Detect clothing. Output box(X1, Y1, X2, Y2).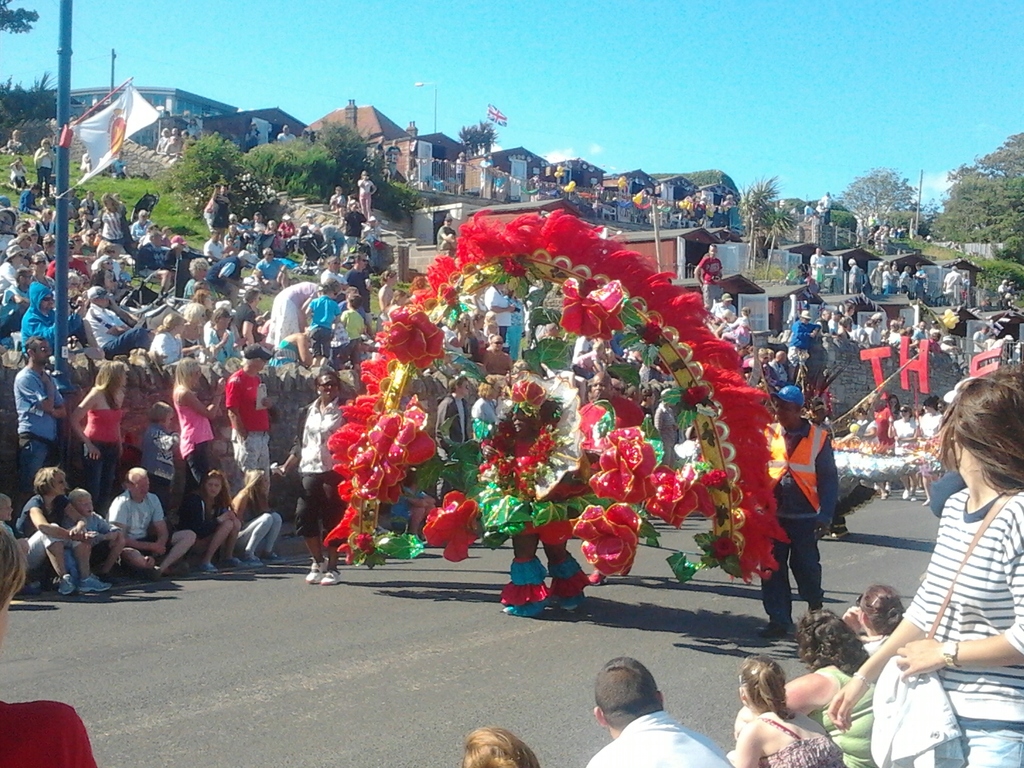
box(808, 250, 826, 282).
